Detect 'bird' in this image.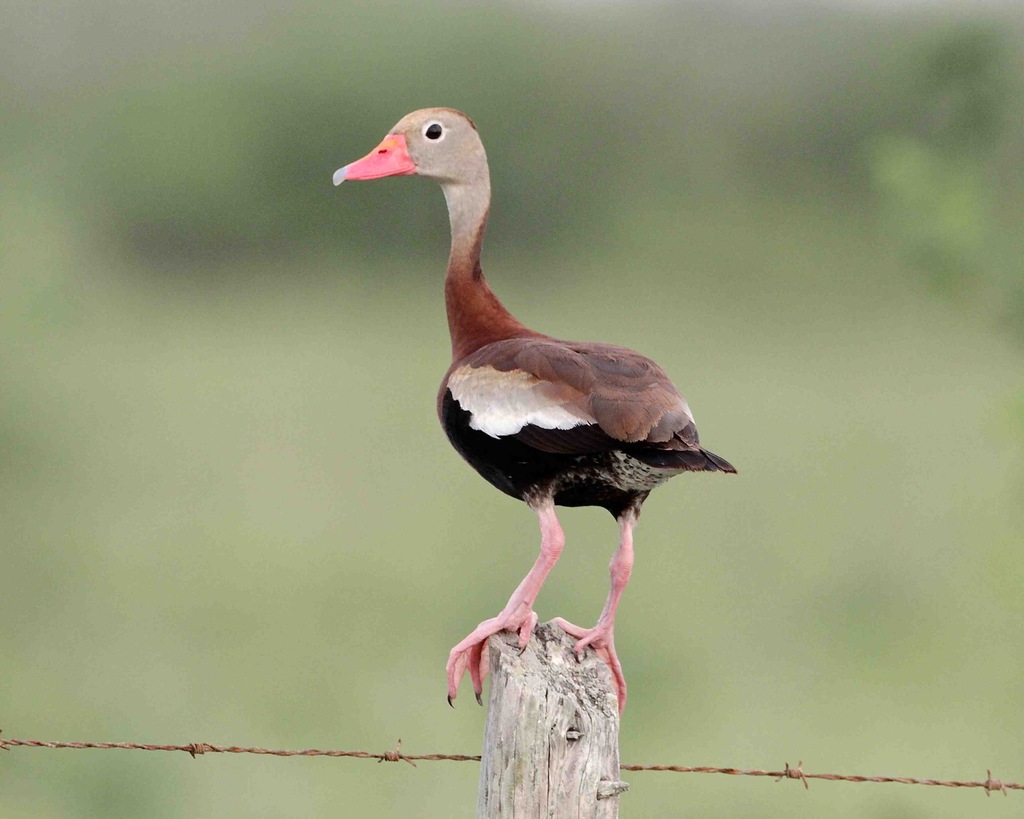
Detection: (328, 104, 730, 701).
